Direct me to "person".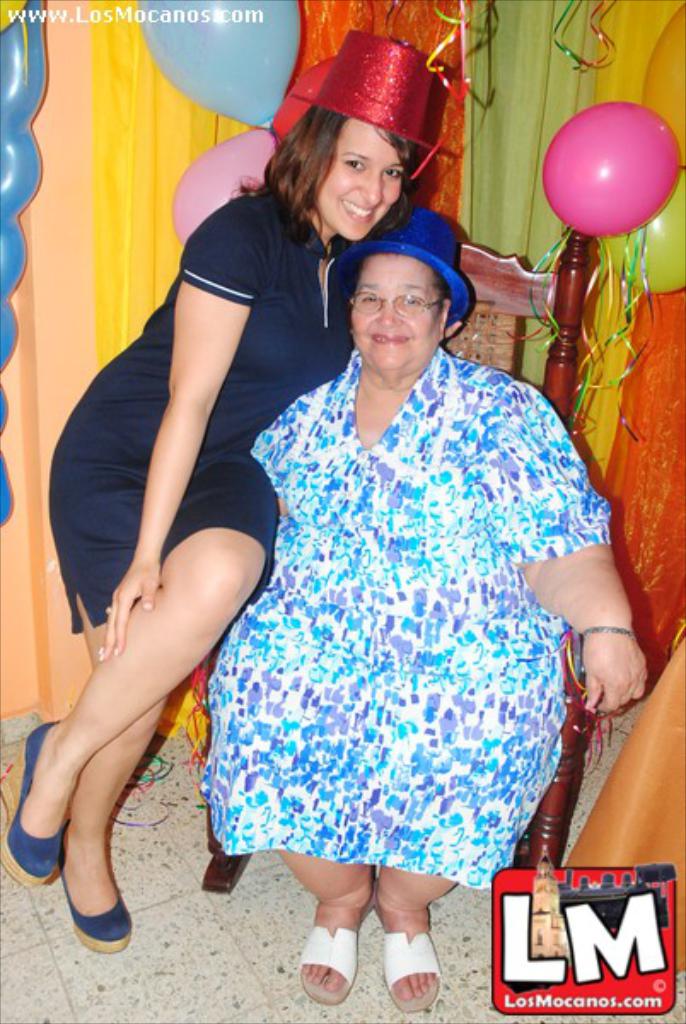
Direction: [0, 27, 447, 954].
